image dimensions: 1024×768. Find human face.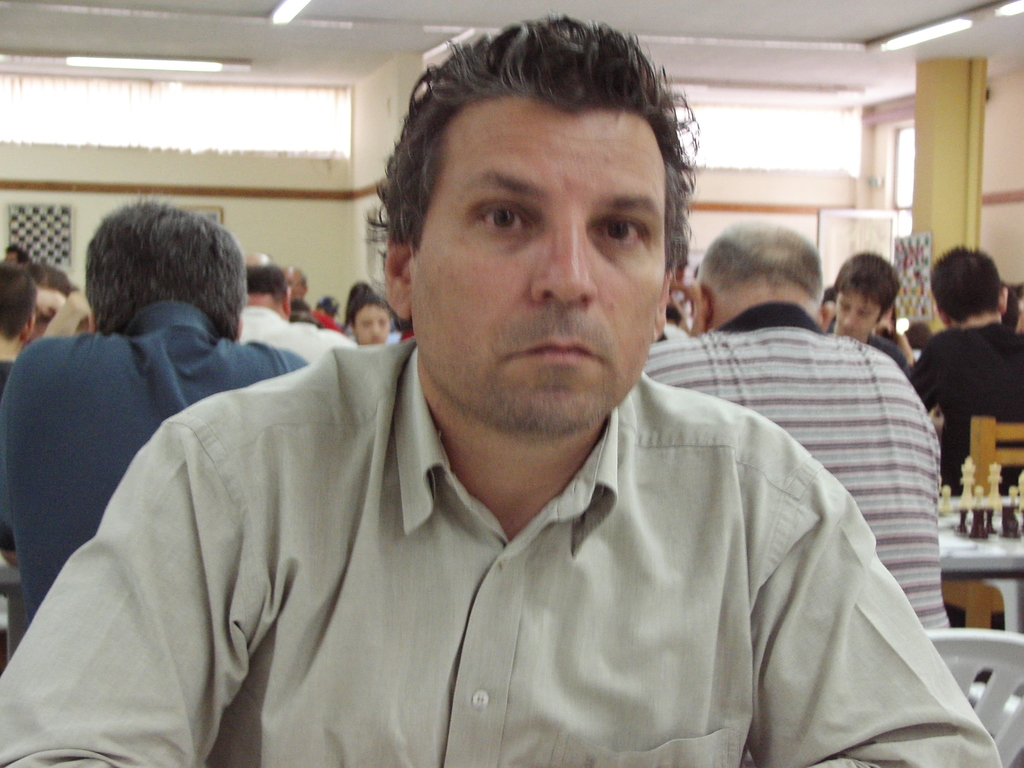
locate(824, 283, 890, 340).
